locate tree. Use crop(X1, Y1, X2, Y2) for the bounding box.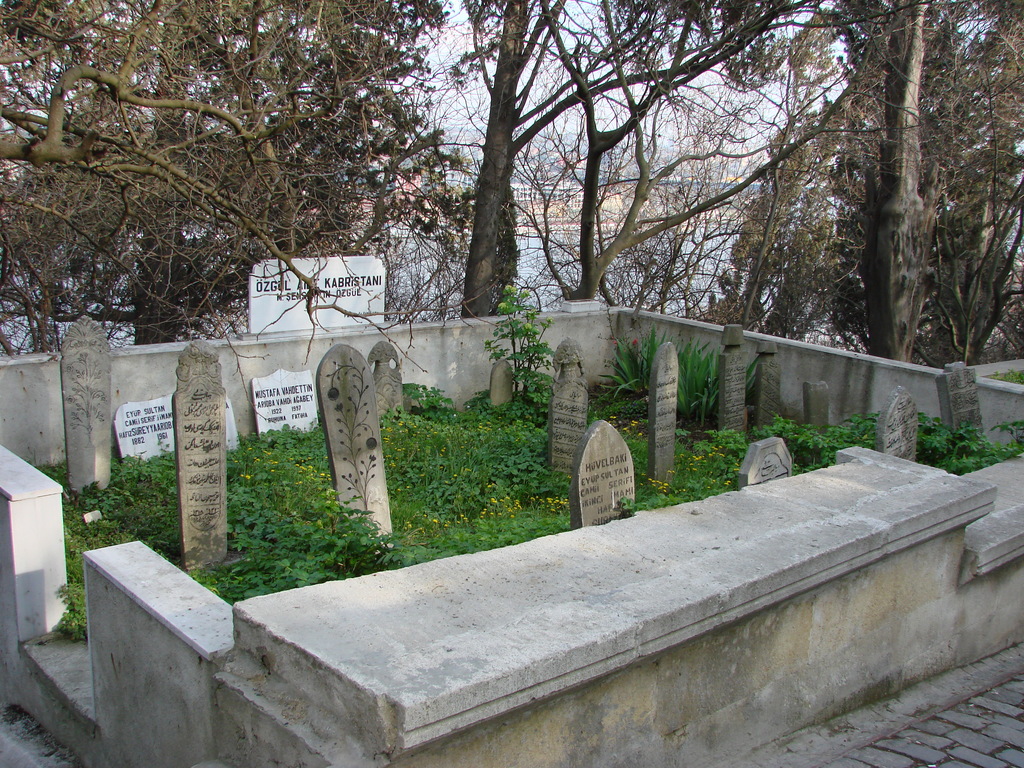
crop(382, 0, 915, 316).
